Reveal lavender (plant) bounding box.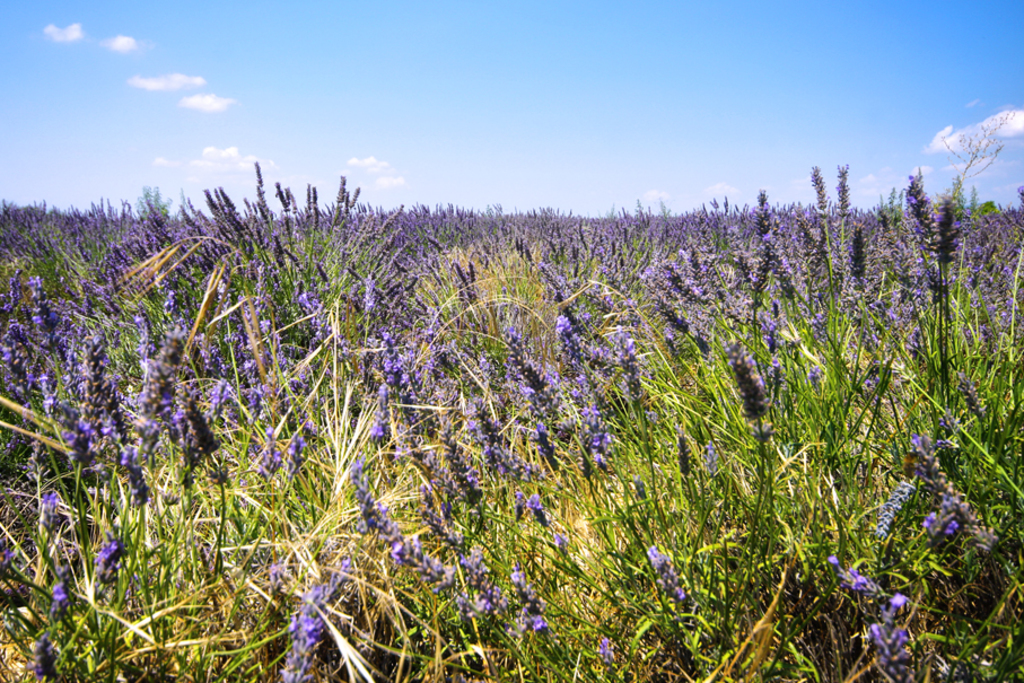
Revealed: (x1=280, y1=579, x2=338, y2=682).
